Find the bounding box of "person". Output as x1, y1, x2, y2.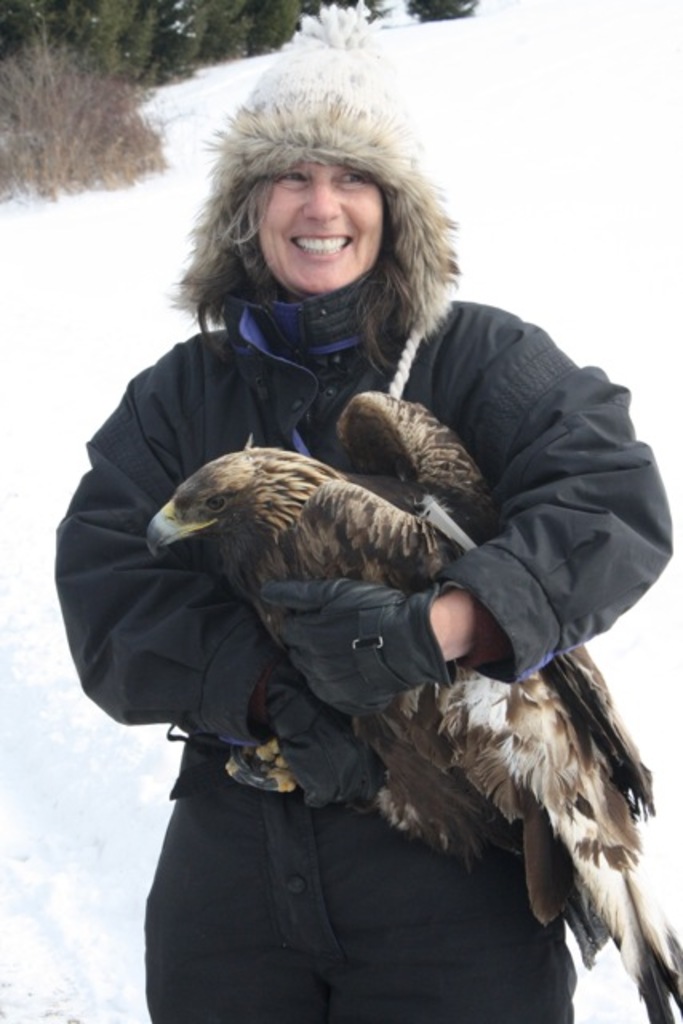
93, 147, 680, 1022.
